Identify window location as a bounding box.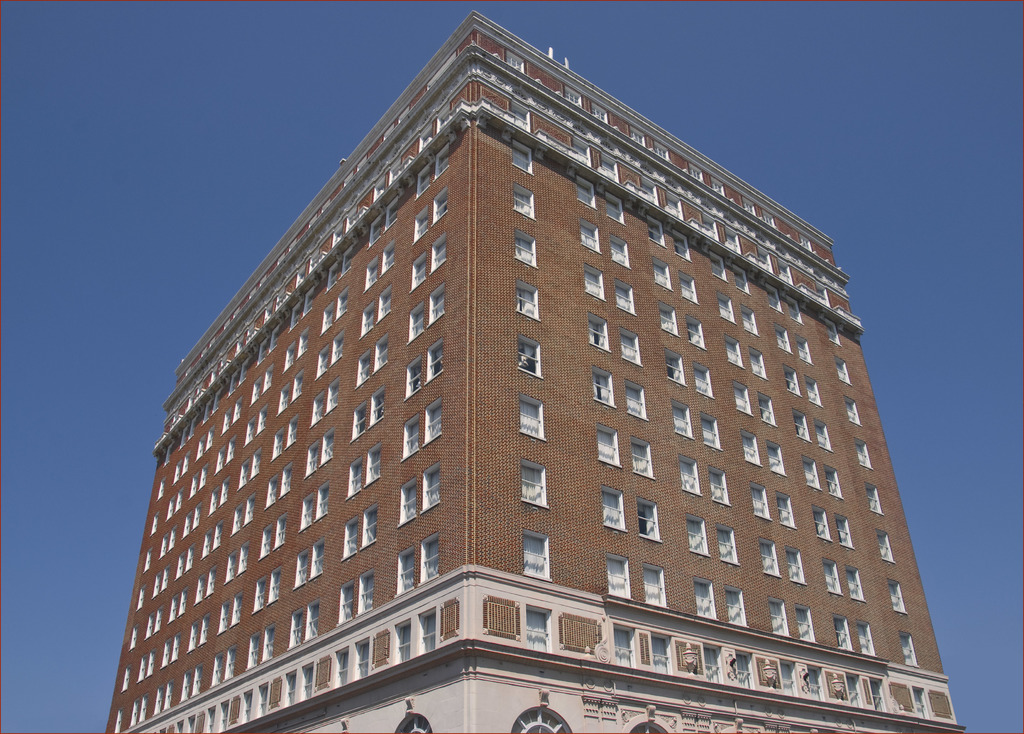
(683,310,714,349).
